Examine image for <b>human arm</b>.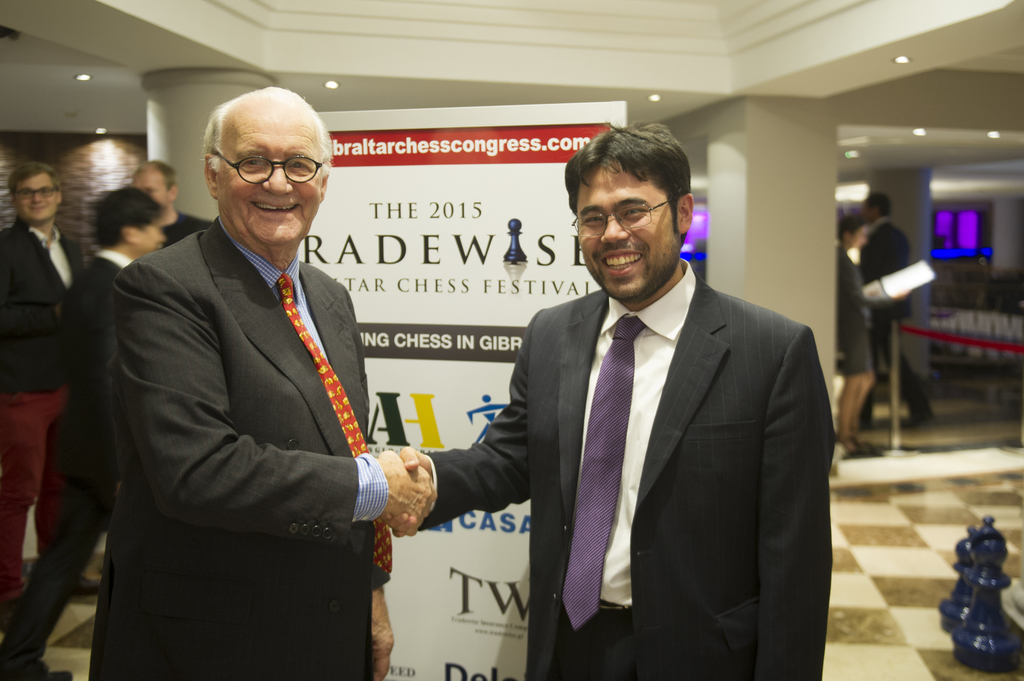
Examination result: locate(835, 257, 884, 322).
